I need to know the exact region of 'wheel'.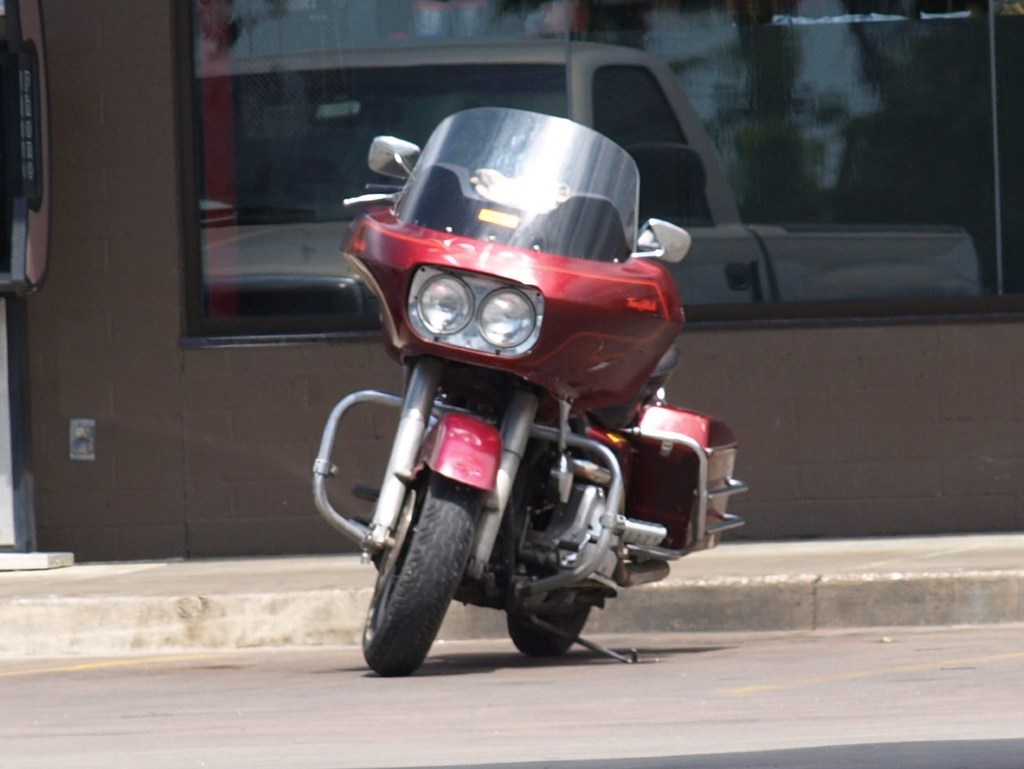
Region: 352,469,489,675.
